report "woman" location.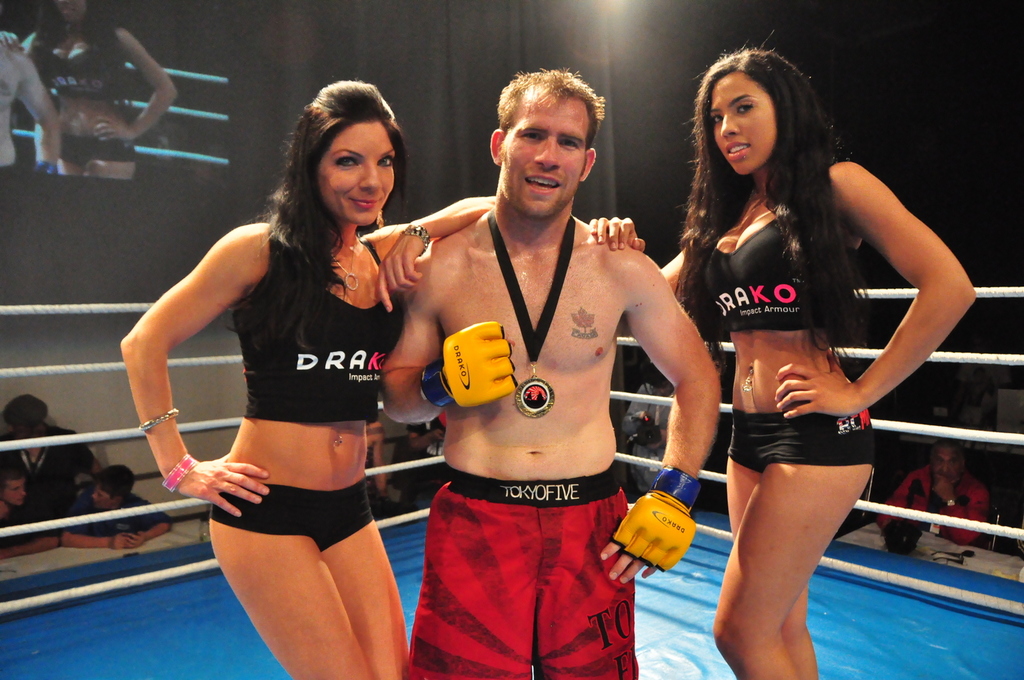
Report: 0,0,178,181.
